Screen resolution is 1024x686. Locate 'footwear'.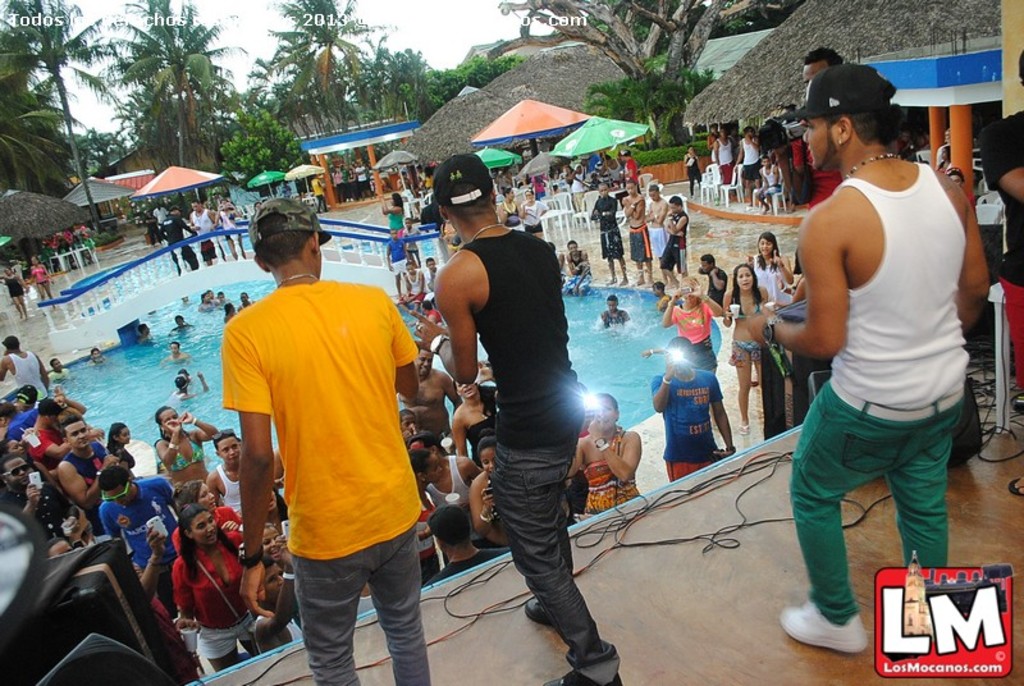
BBox(540, 667, 623, 685).
